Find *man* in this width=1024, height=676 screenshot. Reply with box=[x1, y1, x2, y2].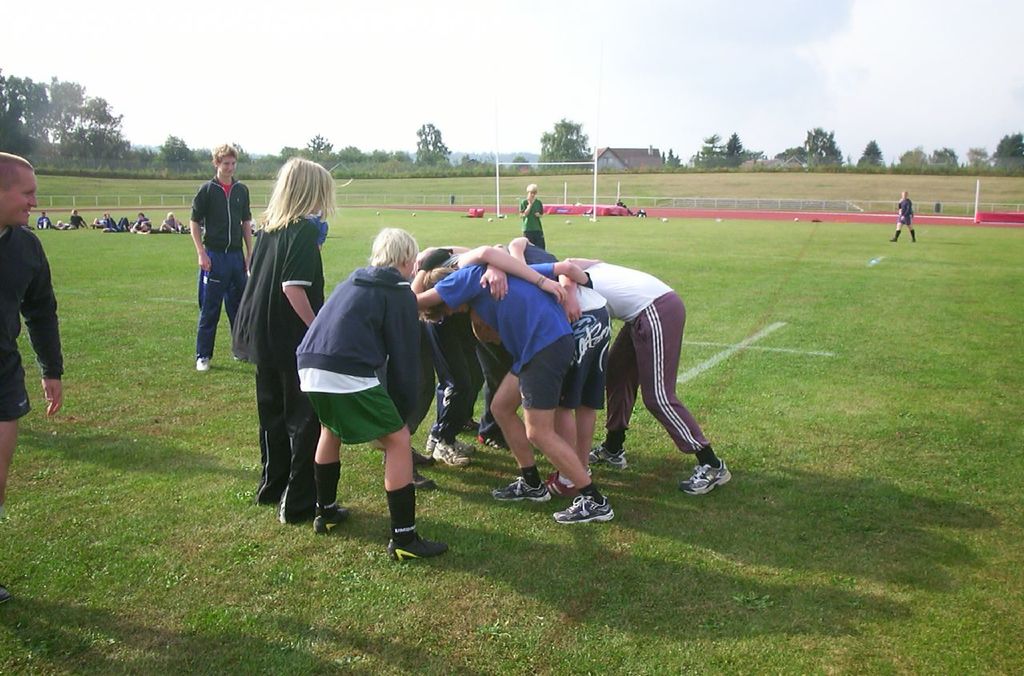
box=[191, 146, 264, 362].
